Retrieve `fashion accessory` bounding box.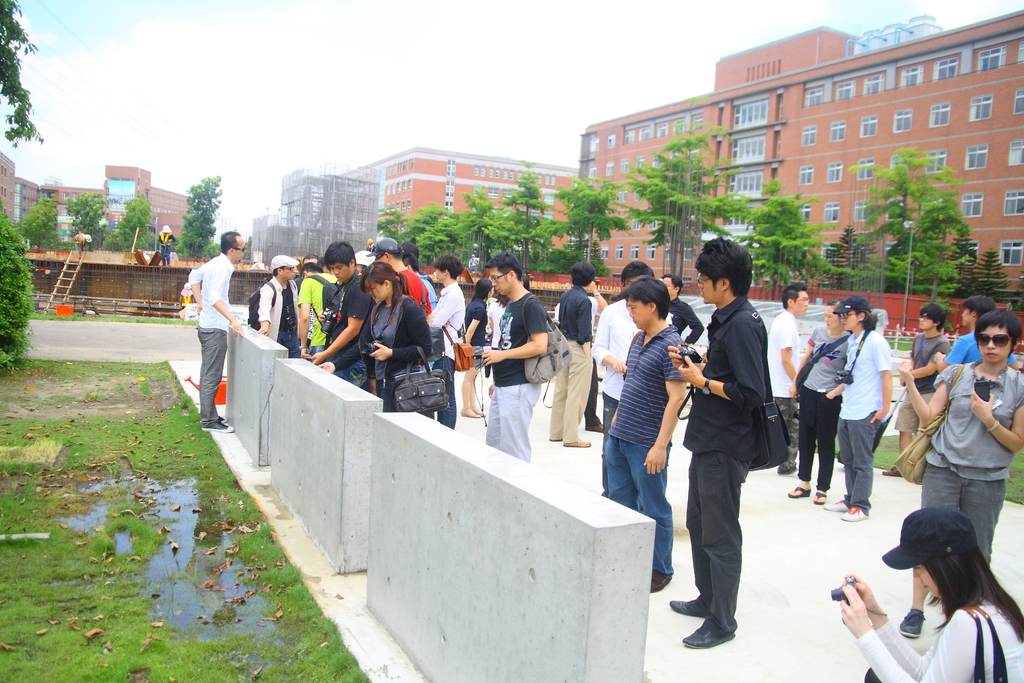
Bounding box: Rect(786, 484, 812, 501).
